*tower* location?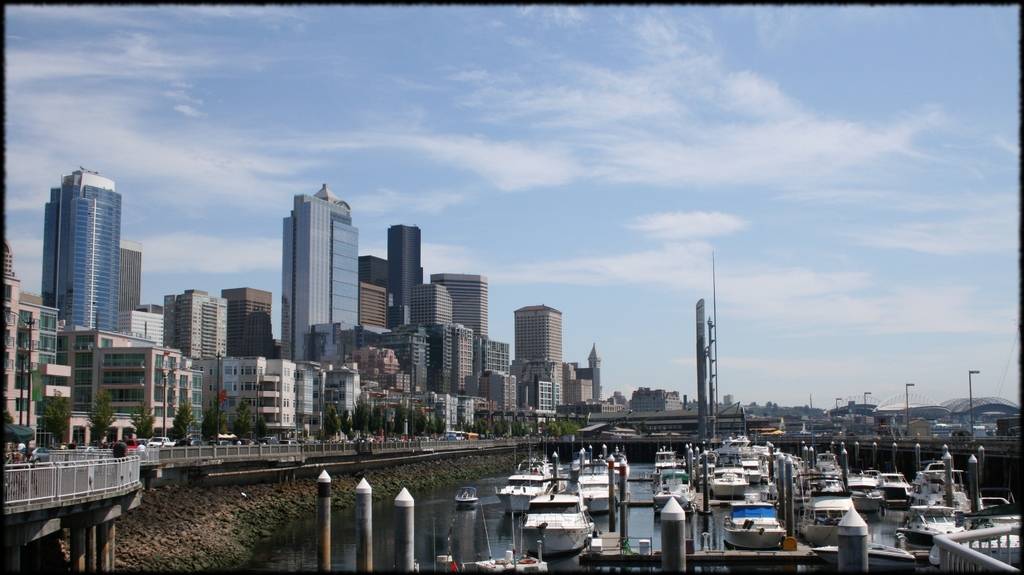
box(282, 190, 358, 373)
